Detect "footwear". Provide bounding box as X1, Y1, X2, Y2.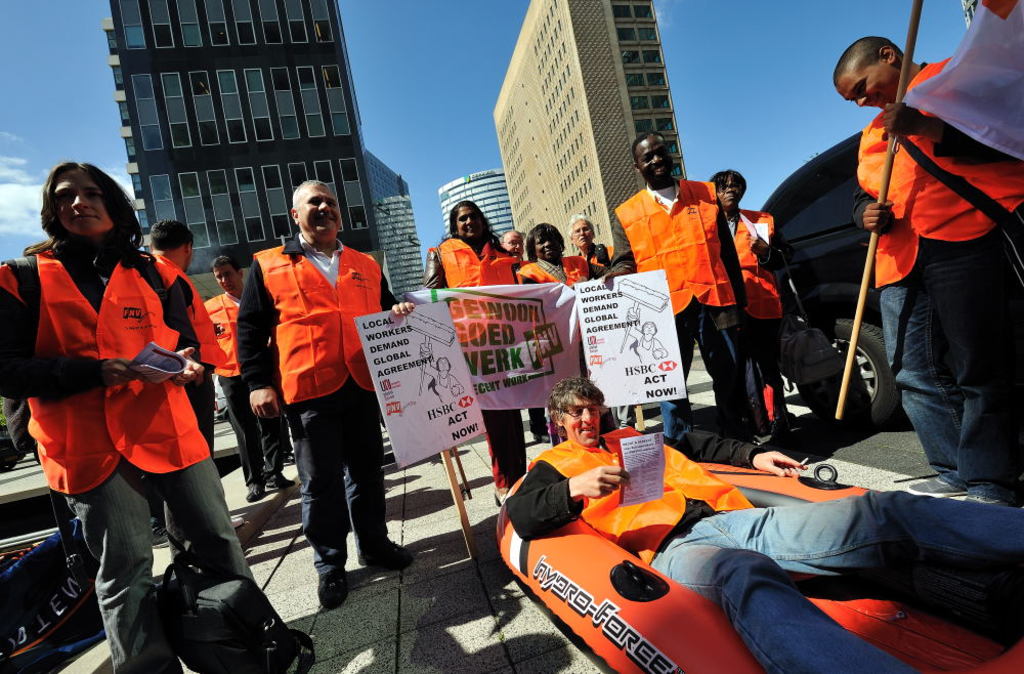
245, 469, 275, 505.
